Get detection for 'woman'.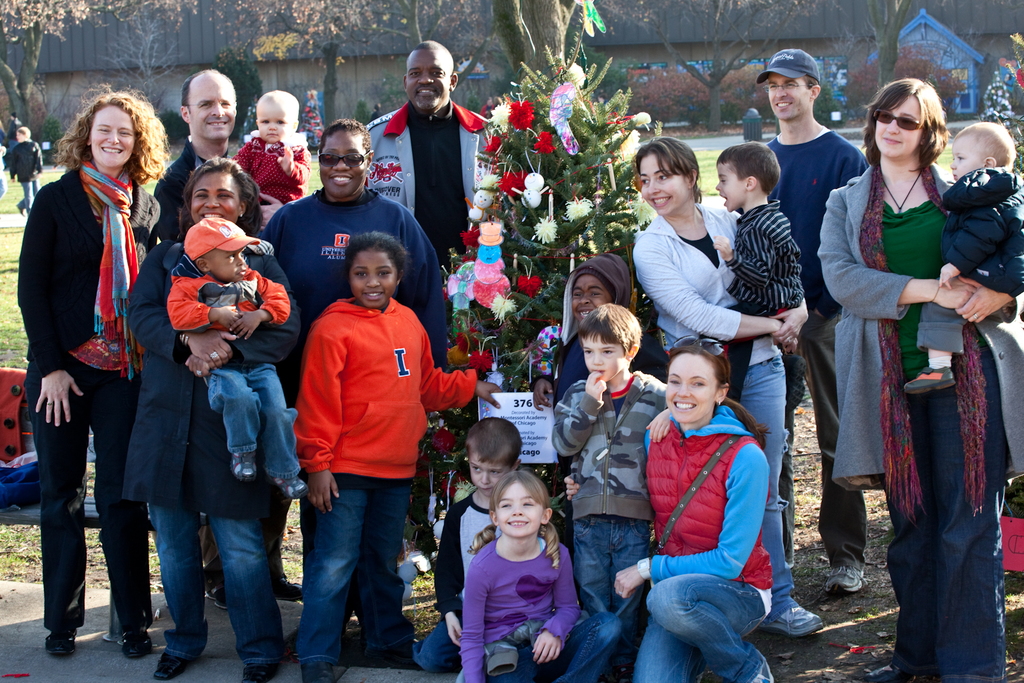
Detection: box=[116, 154, 303, 682].
